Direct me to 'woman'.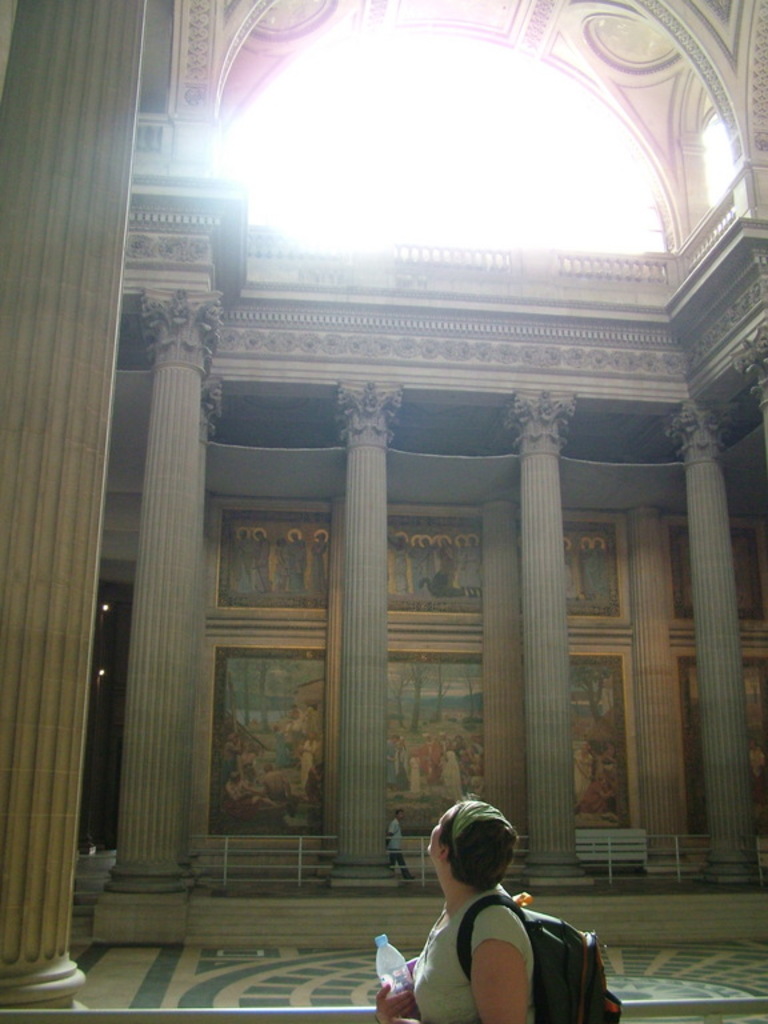
Direction: 388, 791, 599, 1023.
